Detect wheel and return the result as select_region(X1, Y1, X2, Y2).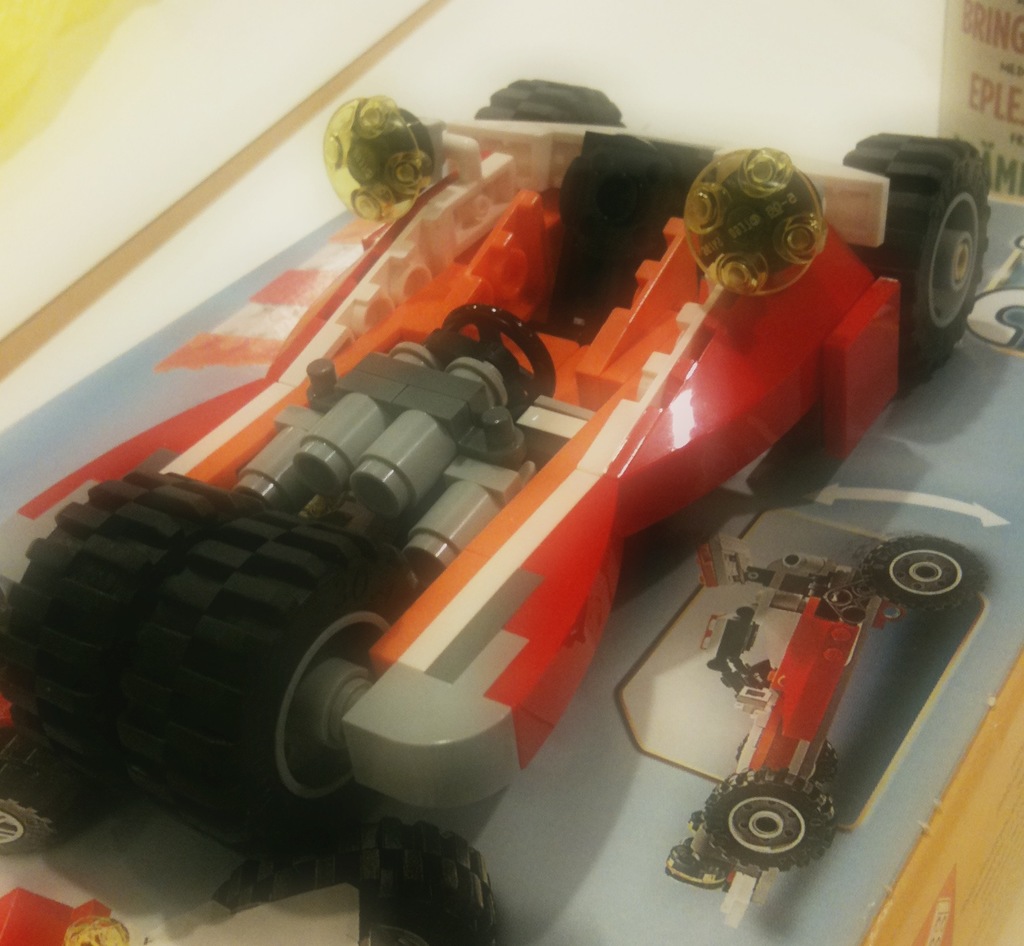
select_region(860, 534, 993, 622).
